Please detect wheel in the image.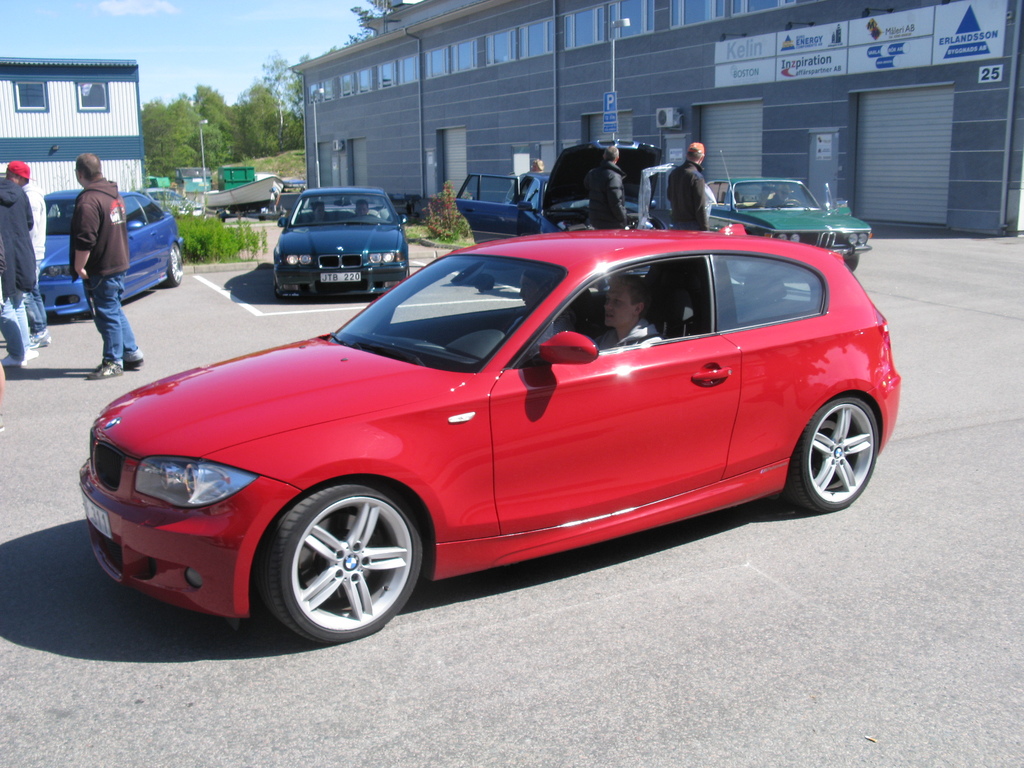
(left=259, top=482, right=422, bottom=639).
